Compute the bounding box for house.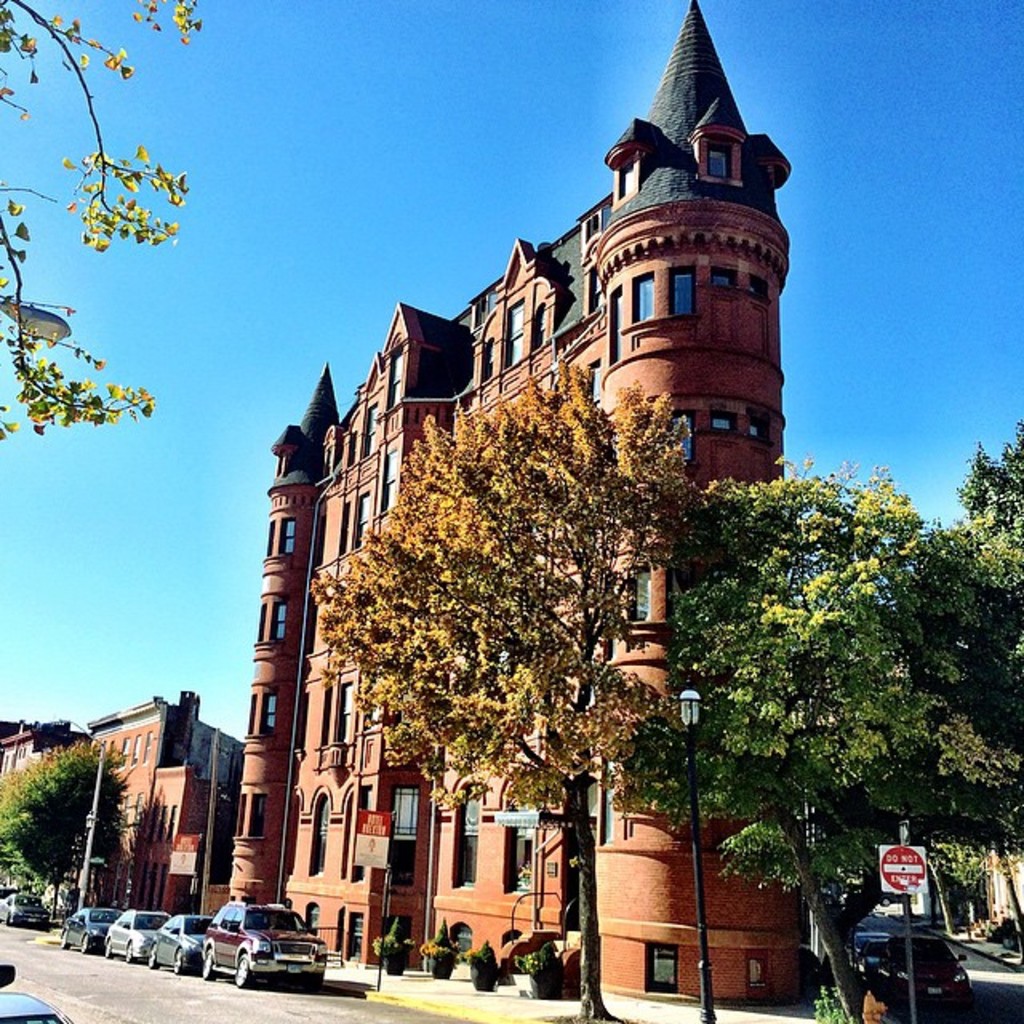
crop(0, 677, 248, 928).
